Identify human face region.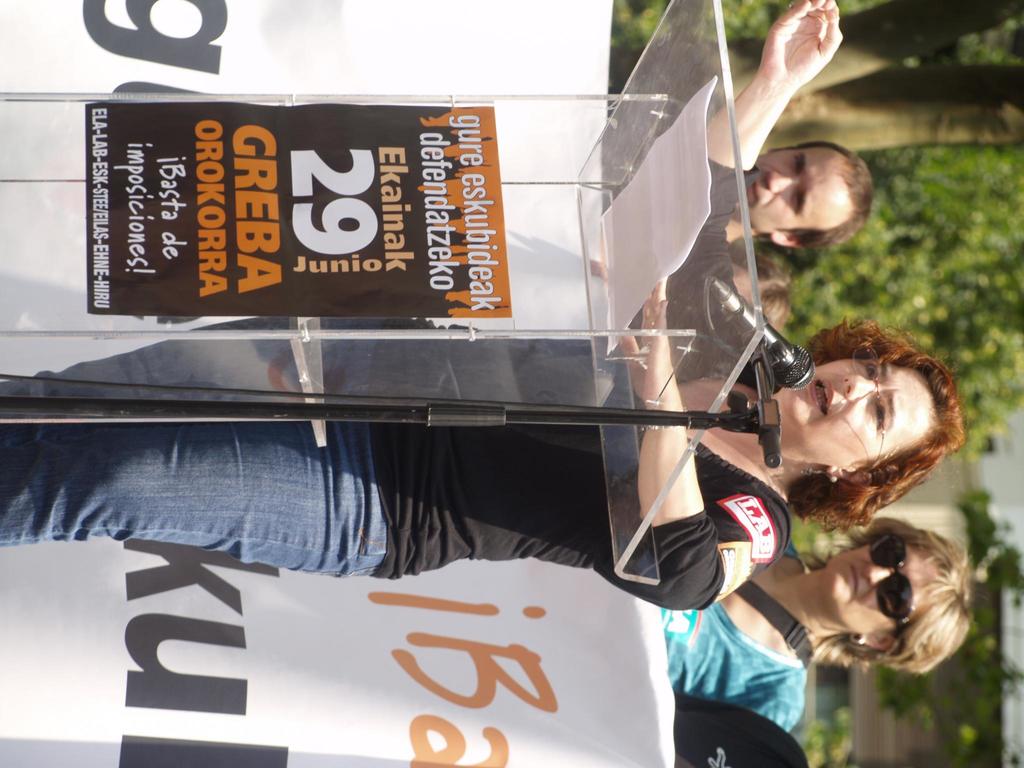
Region: (left=765, top=367, right=939, bottom=463).
